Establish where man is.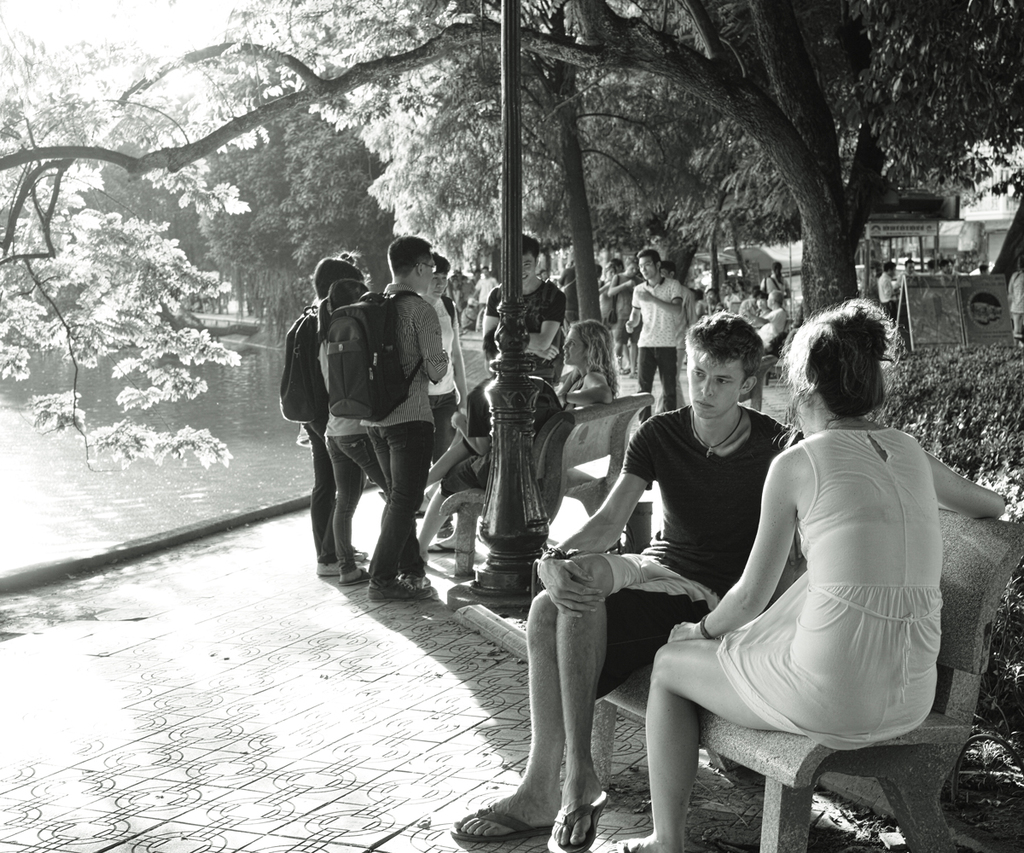
Established at locate(941, 256, 963, 279).
